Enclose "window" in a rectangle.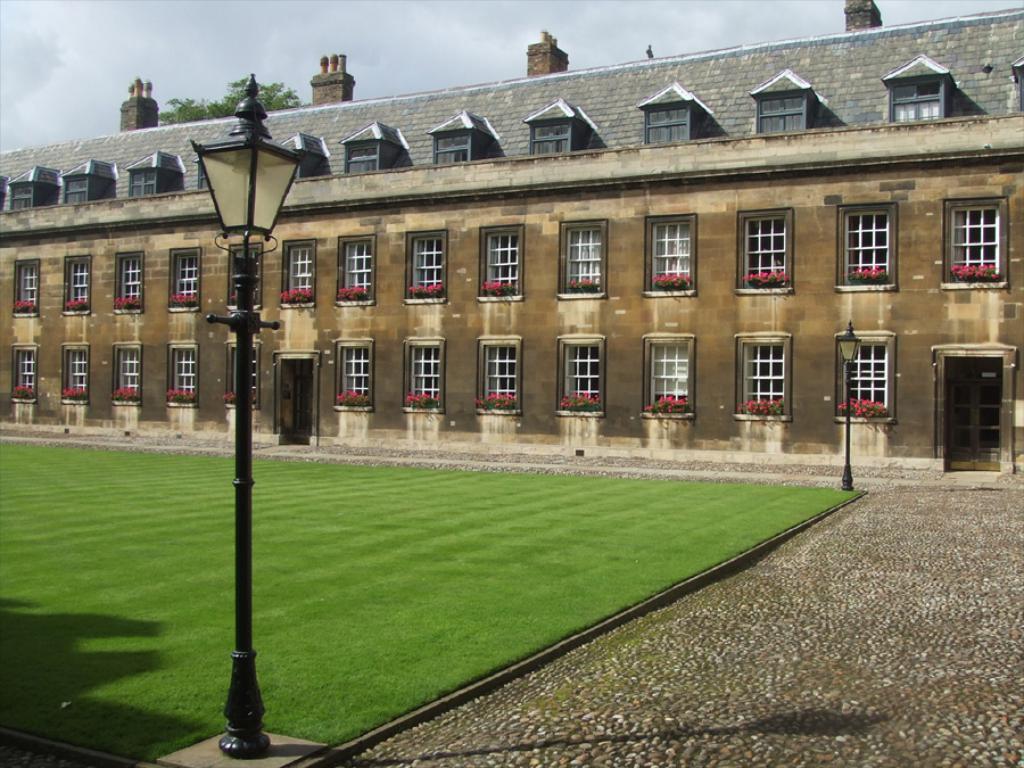
{"left": 336, "top": 239, "right": 374, "bottom": 305}.
